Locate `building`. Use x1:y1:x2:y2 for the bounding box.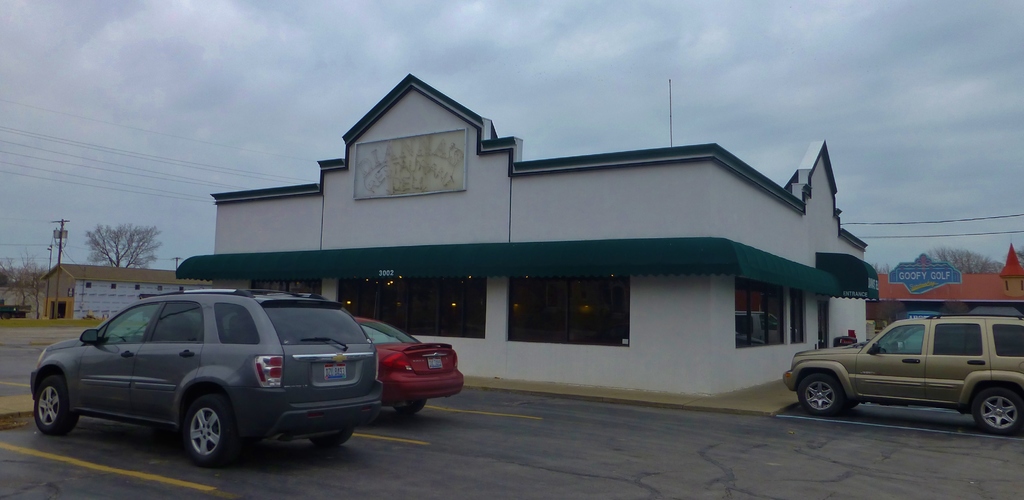
875:234:1023:332.
